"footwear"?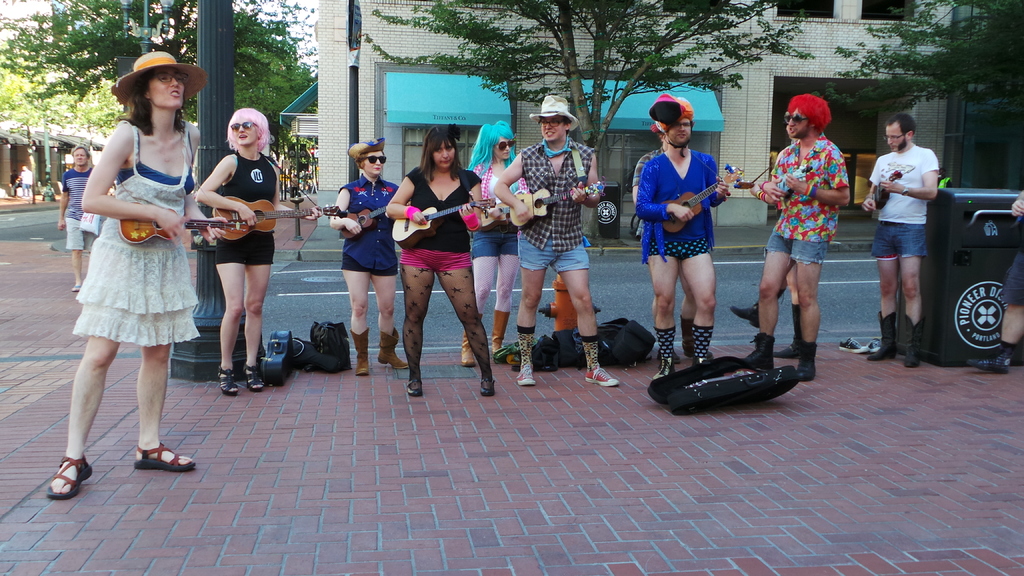
bbox=[214, 365, 242, 398]
